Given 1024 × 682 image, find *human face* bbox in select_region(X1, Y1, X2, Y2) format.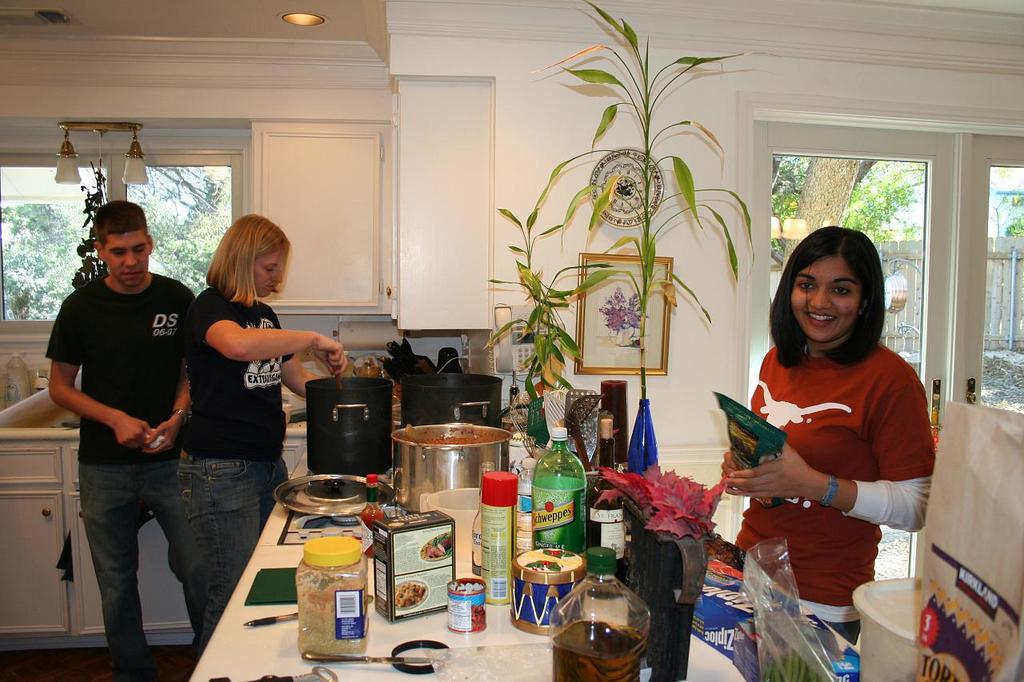
select_region(790, 255, 861, 342).
